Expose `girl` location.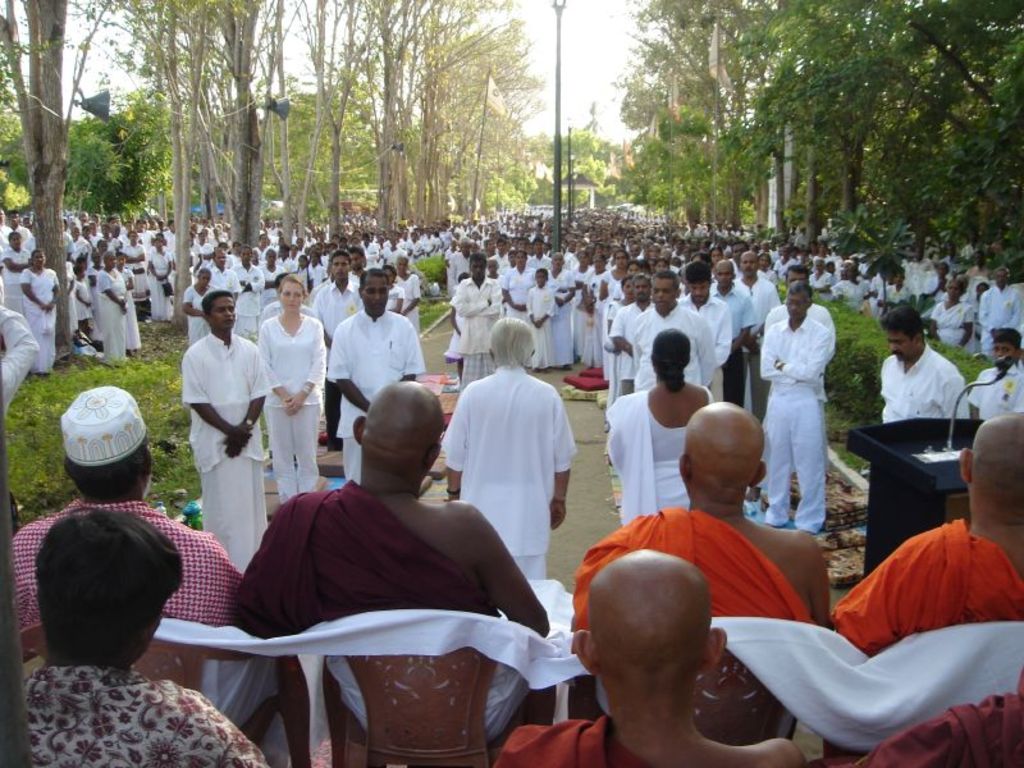
Exposed at left=529, top=265, right=557, bottom=370.
